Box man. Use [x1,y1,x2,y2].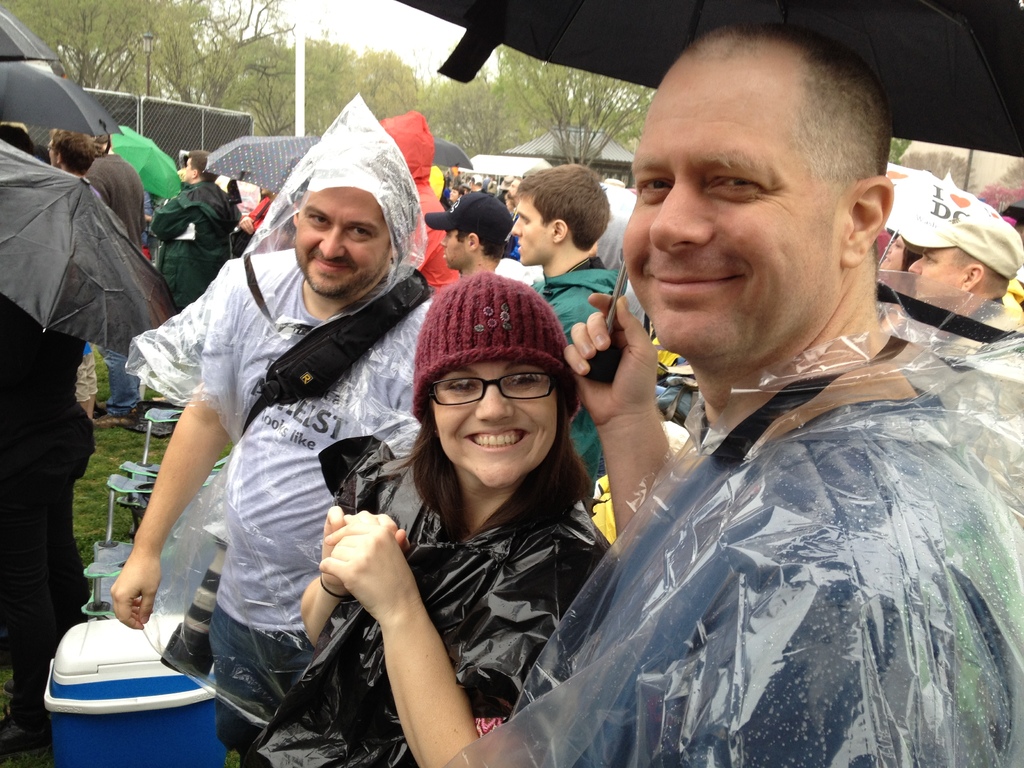
[907,214,1023,574].
